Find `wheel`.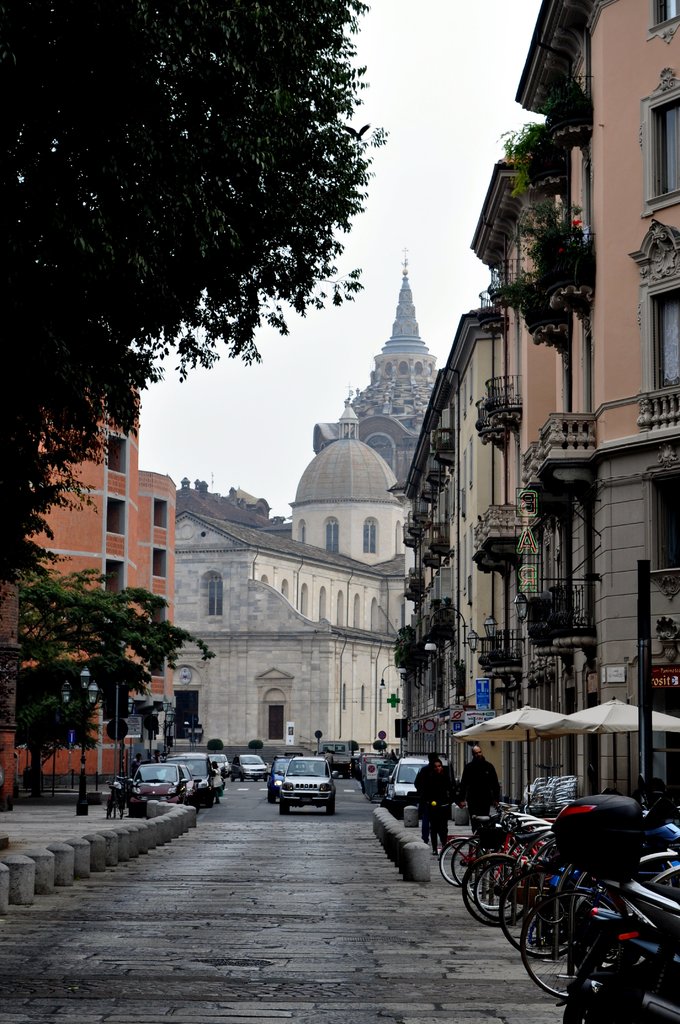
Rect(266, 796, 275, 806).
